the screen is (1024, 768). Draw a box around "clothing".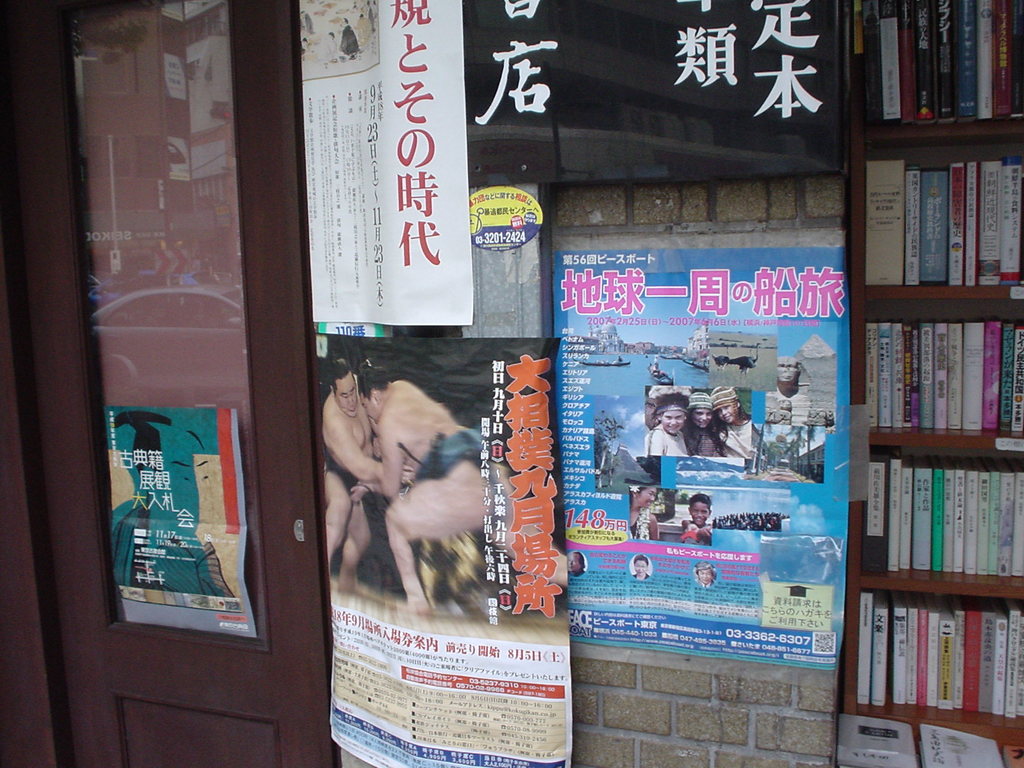
{"left": 713, "top": 386, "right": 739, "bottom": 404}.
